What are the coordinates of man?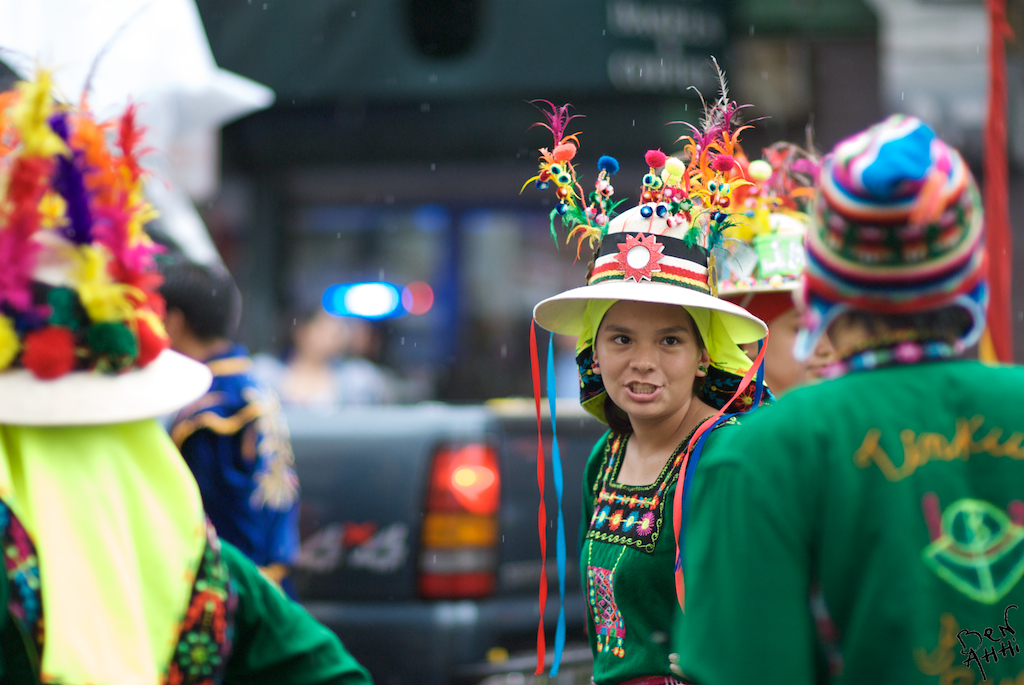
box(157, 260, 302, 595).
